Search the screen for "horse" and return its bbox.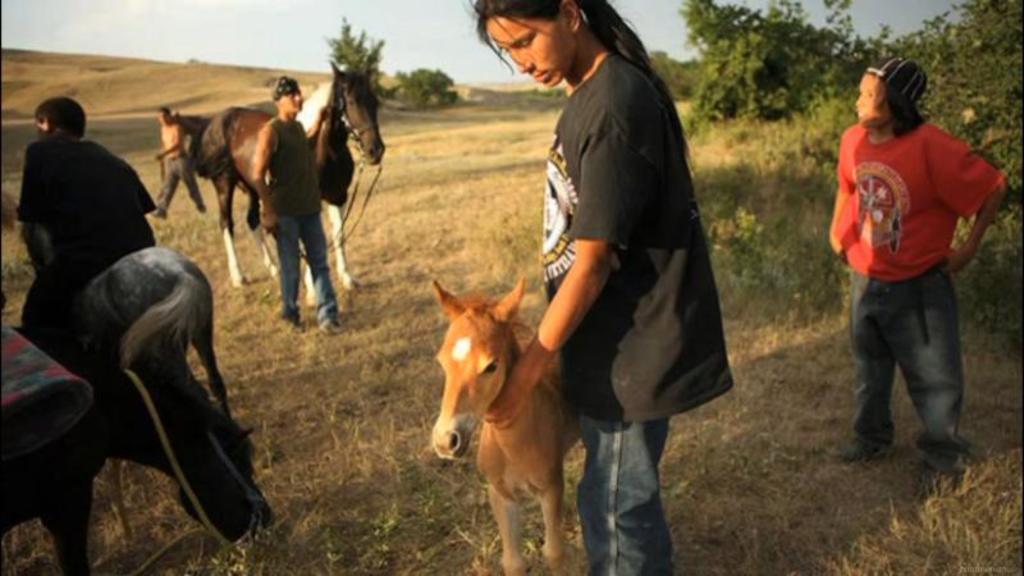
Found: [428,275,585,575].
